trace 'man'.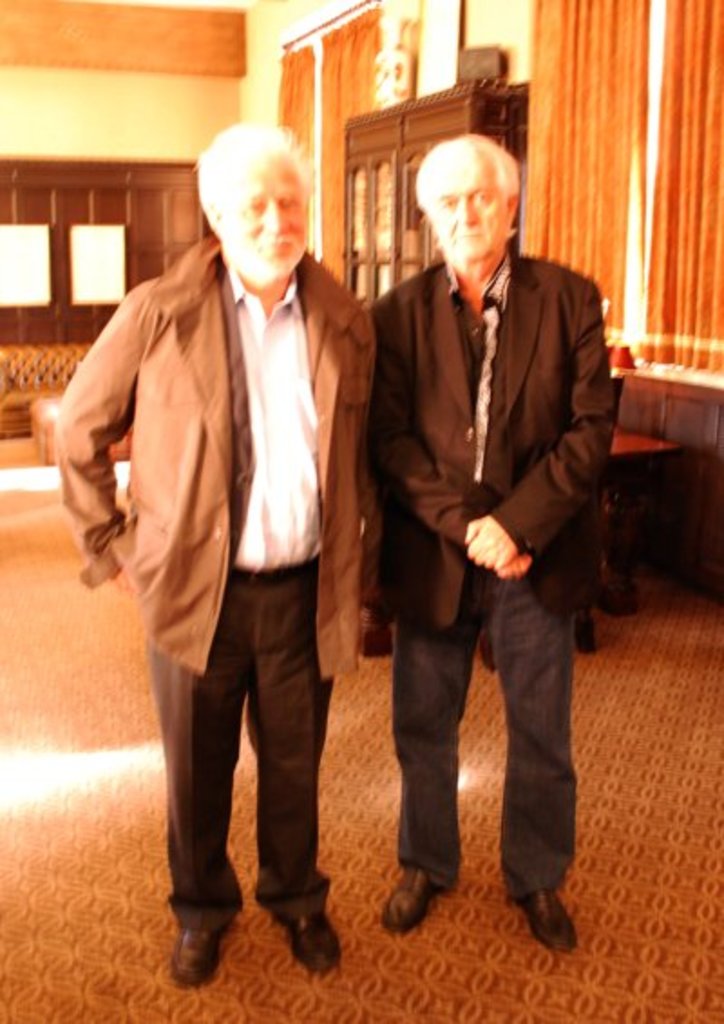
Traced to (367, 127, 621, 943).
